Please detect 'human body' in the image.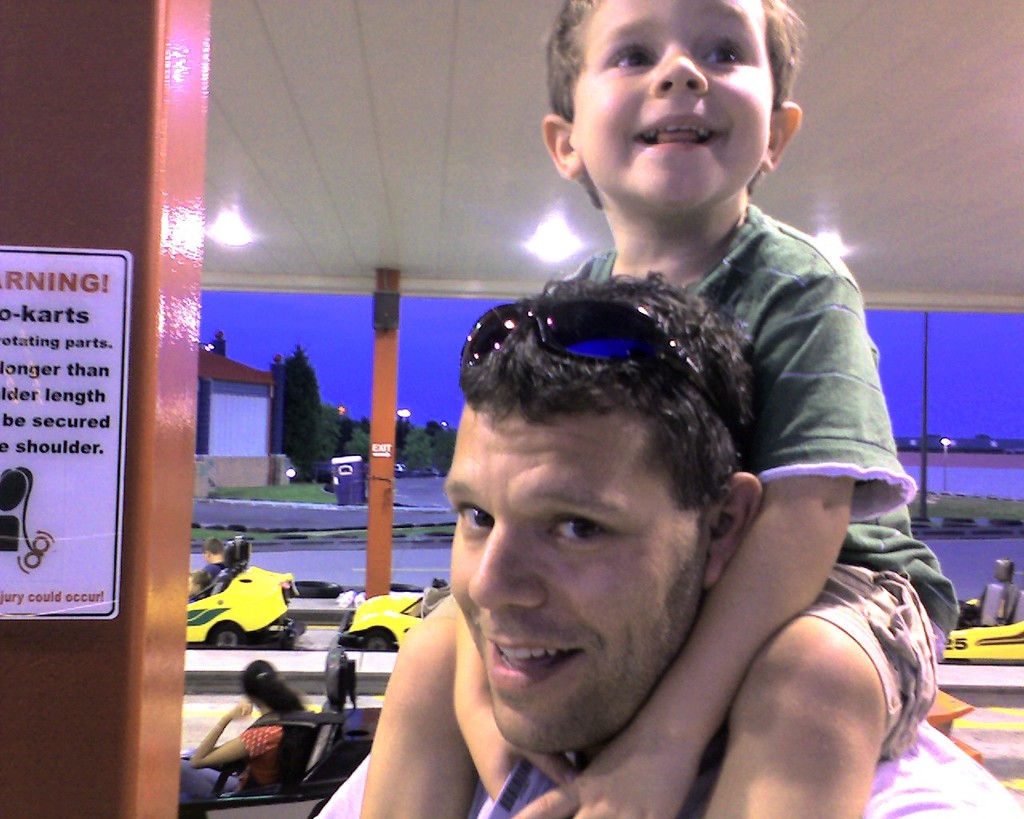
<bbox>356, 198, 962, 818</bbox>.
